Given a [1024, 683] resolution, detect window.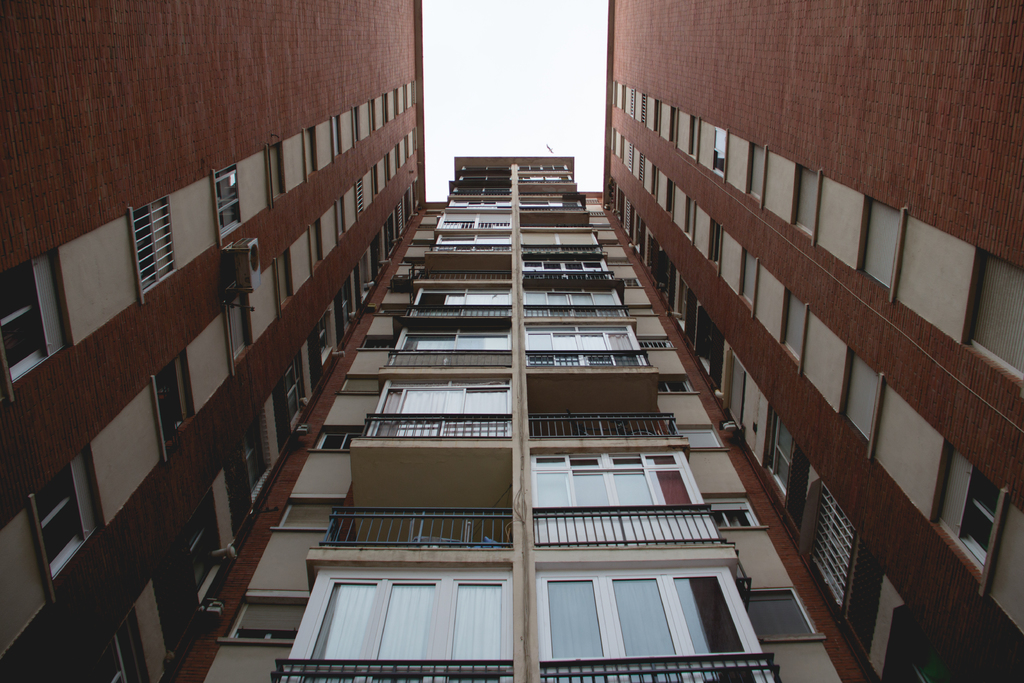
box=[0, 247, 61, 389].
